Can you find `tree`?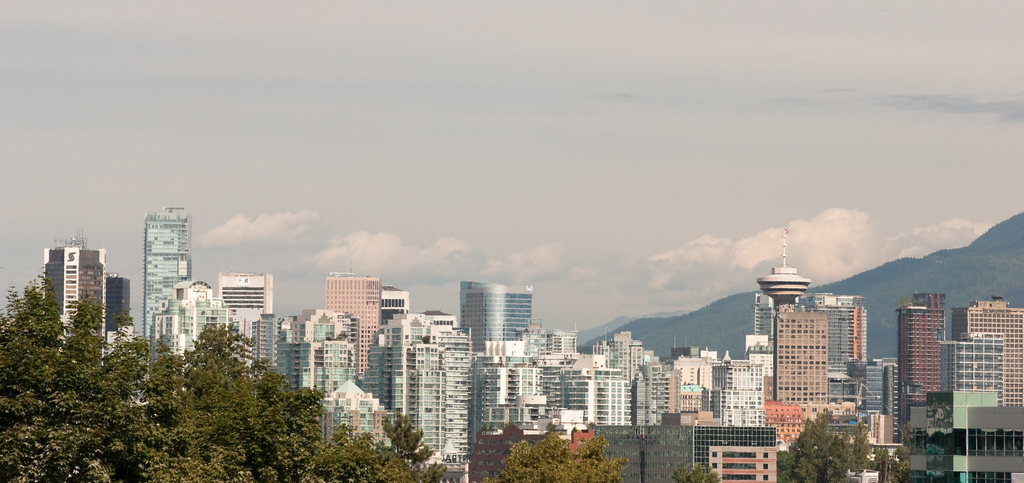
Yes, bounding box: 322, 422, 392, 482.
